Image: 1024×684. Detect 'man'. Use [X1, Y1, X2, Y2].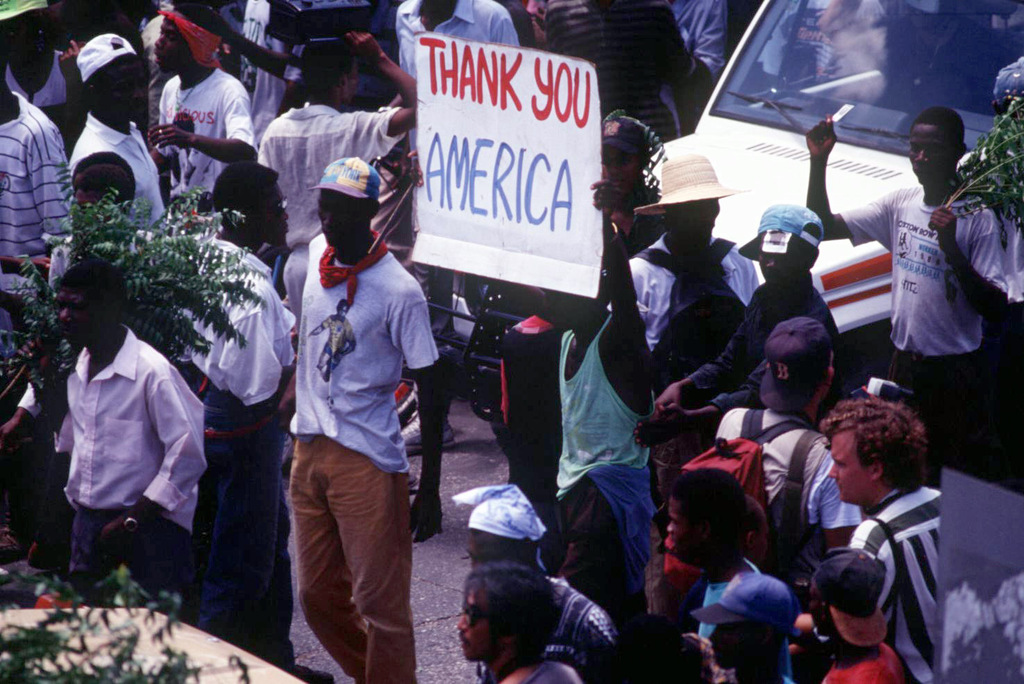
[261, 140, 442, 680].
